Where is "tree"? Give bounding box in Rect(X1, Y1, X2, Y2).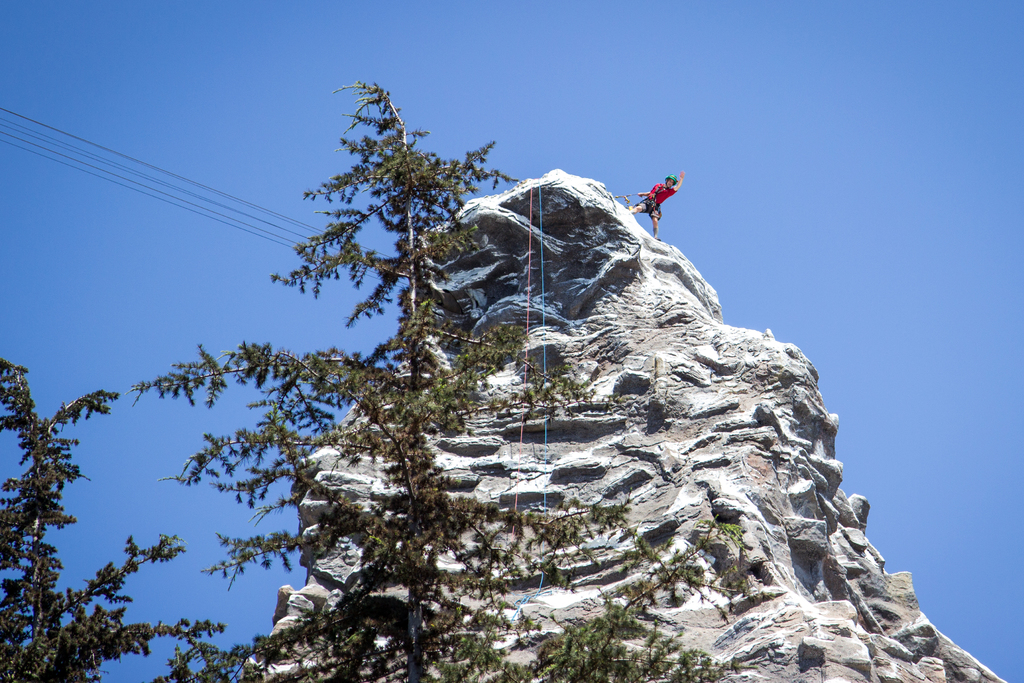
Rect(0, 356, 220, 682).
